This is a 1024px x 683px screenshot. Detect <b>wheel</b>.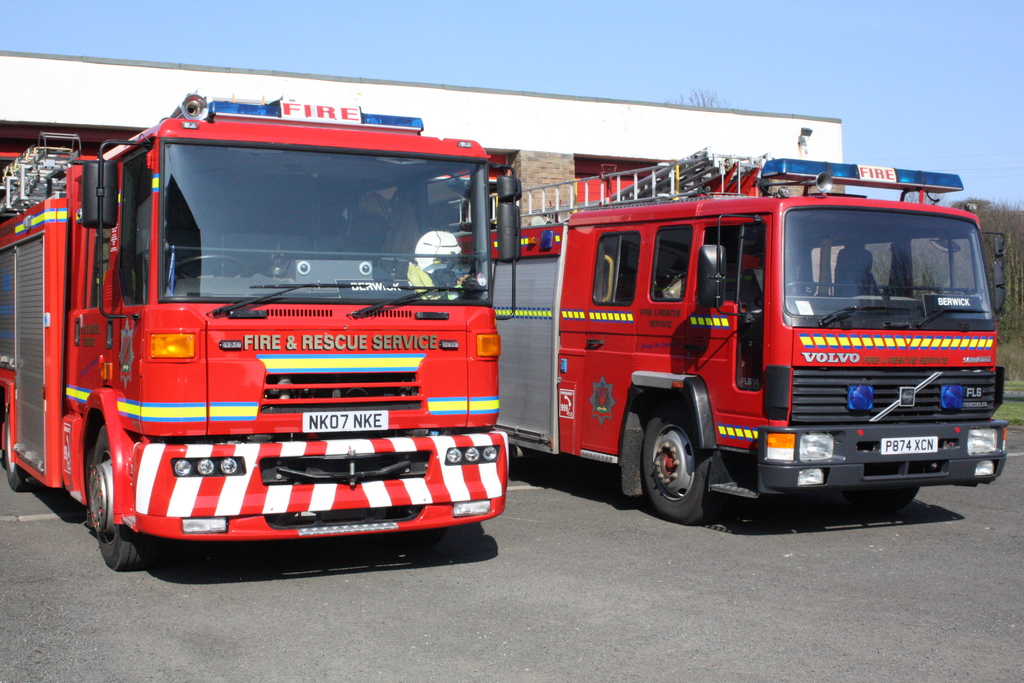
[89,420,147,567].
